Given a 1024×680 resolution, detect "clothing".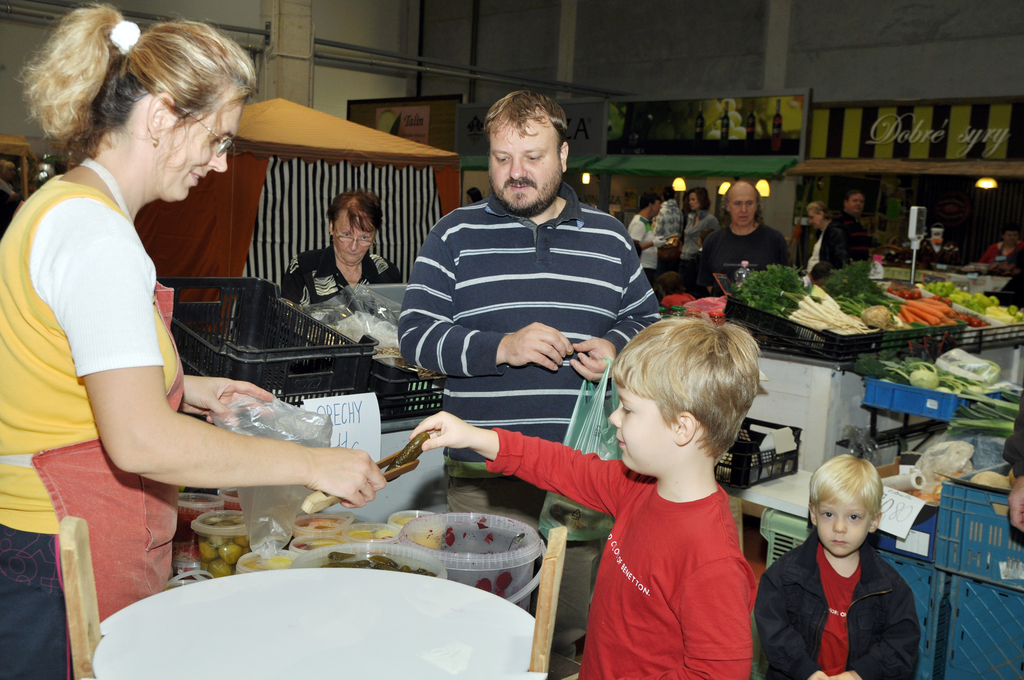
<bbox>478, 432, 749, 679</bbox>.
